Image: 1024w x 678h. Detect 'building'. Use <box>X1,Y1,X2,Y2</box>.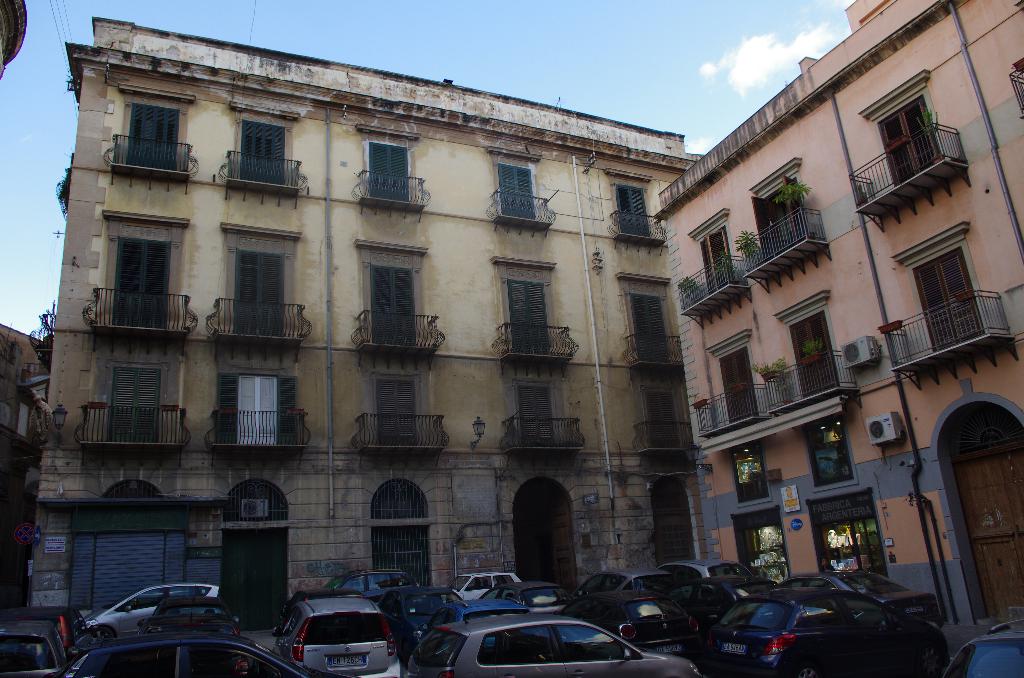
<box>25,13,708,604</box>.
